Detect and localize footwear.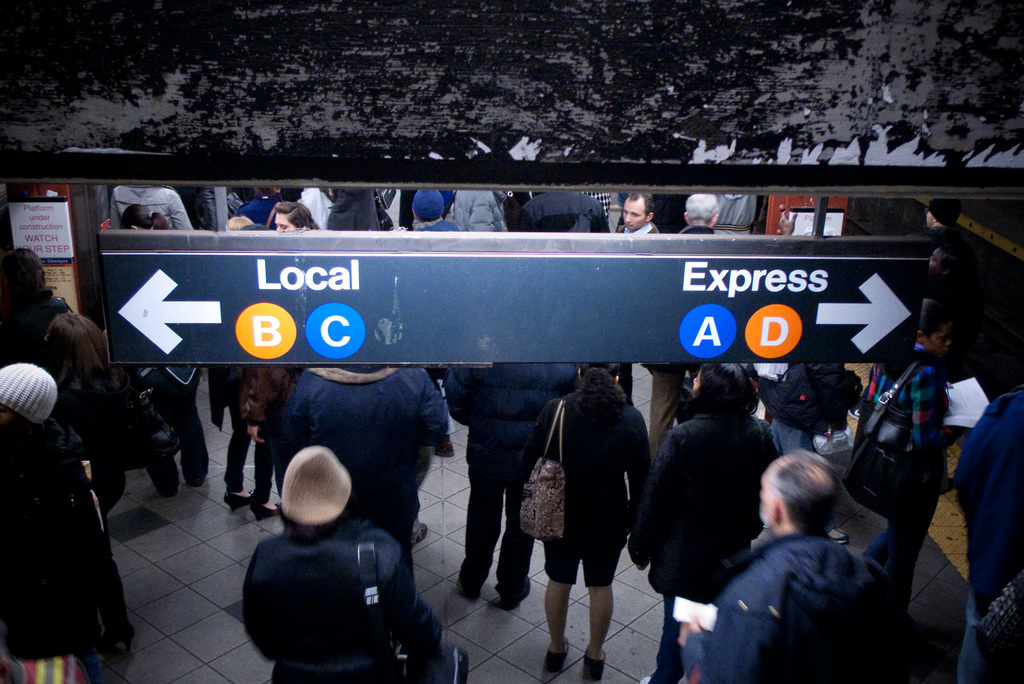
Localized at [499,578,535,607].
